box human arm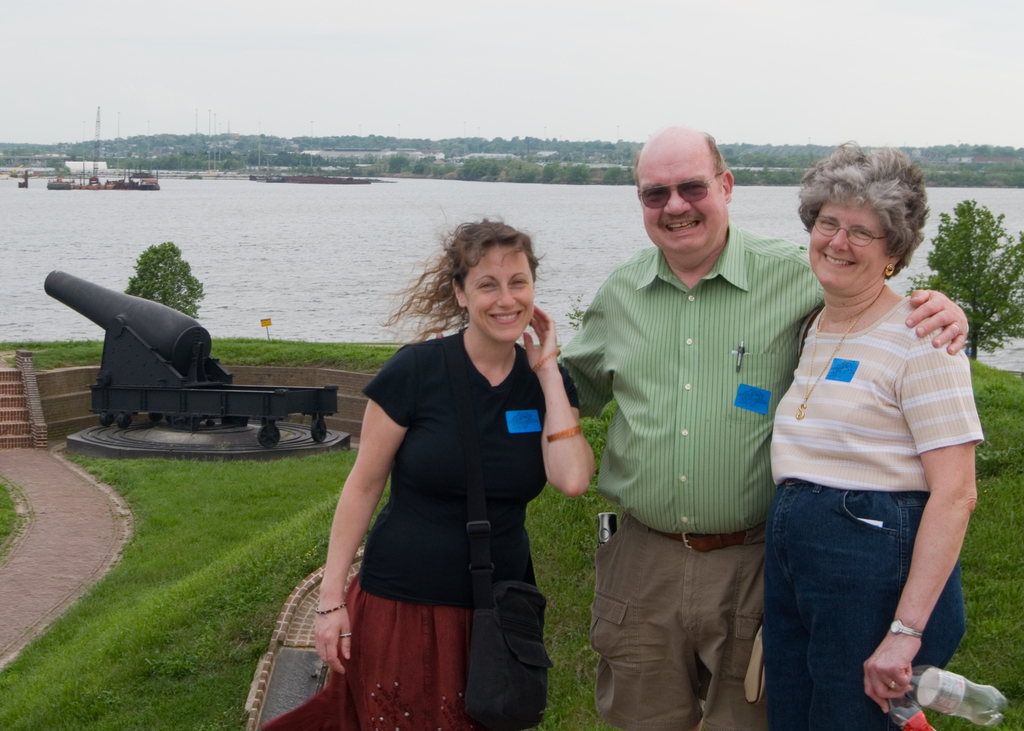
[x1=561, y1=341, x2=596, y2=398]
